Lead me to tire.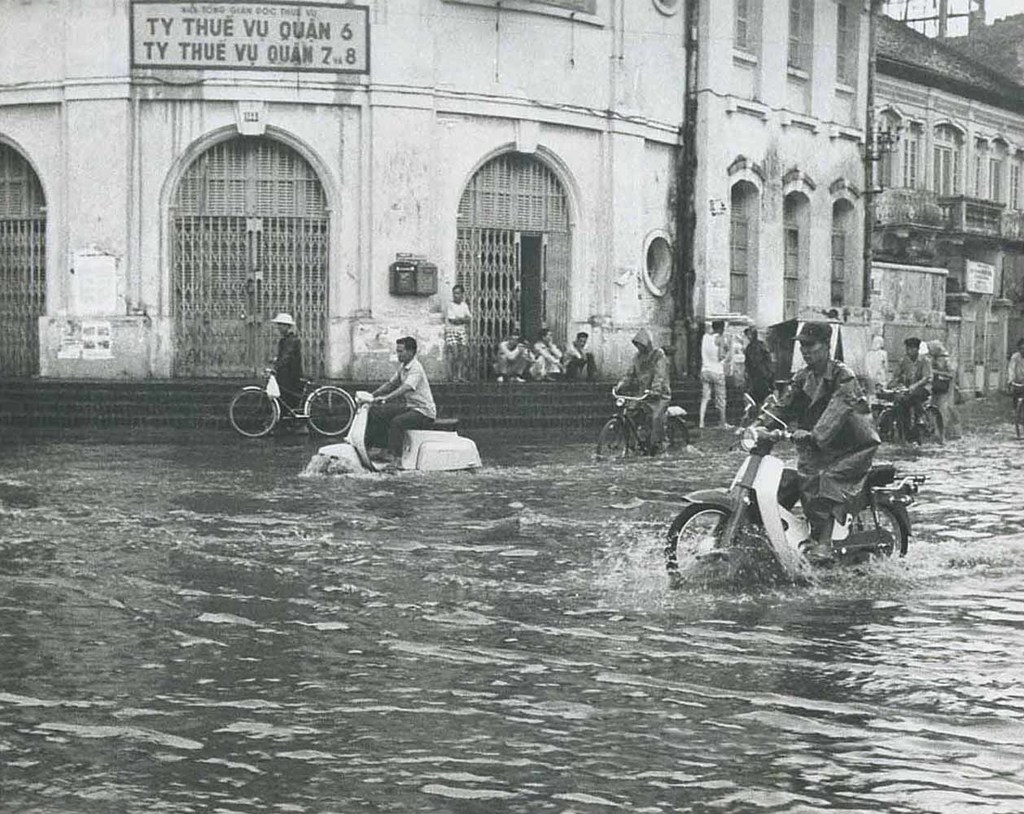
Lead to bbox=(915, 398, 947, 446).
